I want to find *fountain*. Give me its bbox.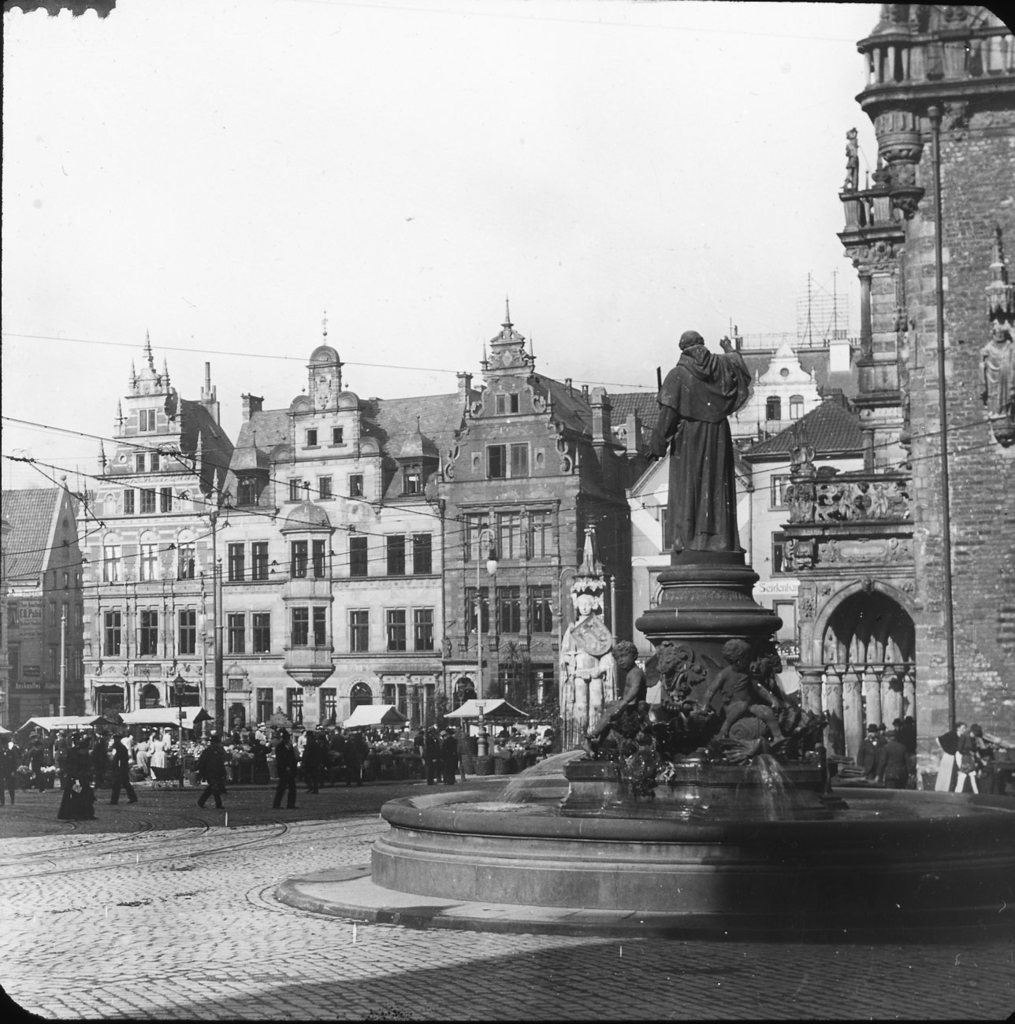
detection(368, 317, 1014, 914).
